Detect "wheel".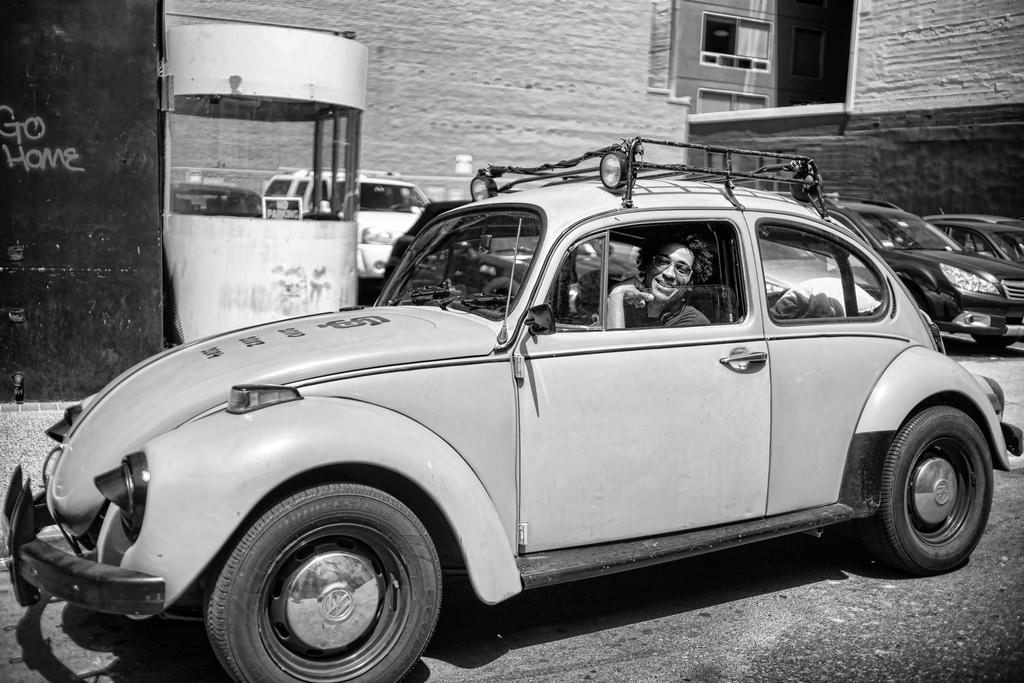
Detected at Rect(388, 202, 408, 208).
